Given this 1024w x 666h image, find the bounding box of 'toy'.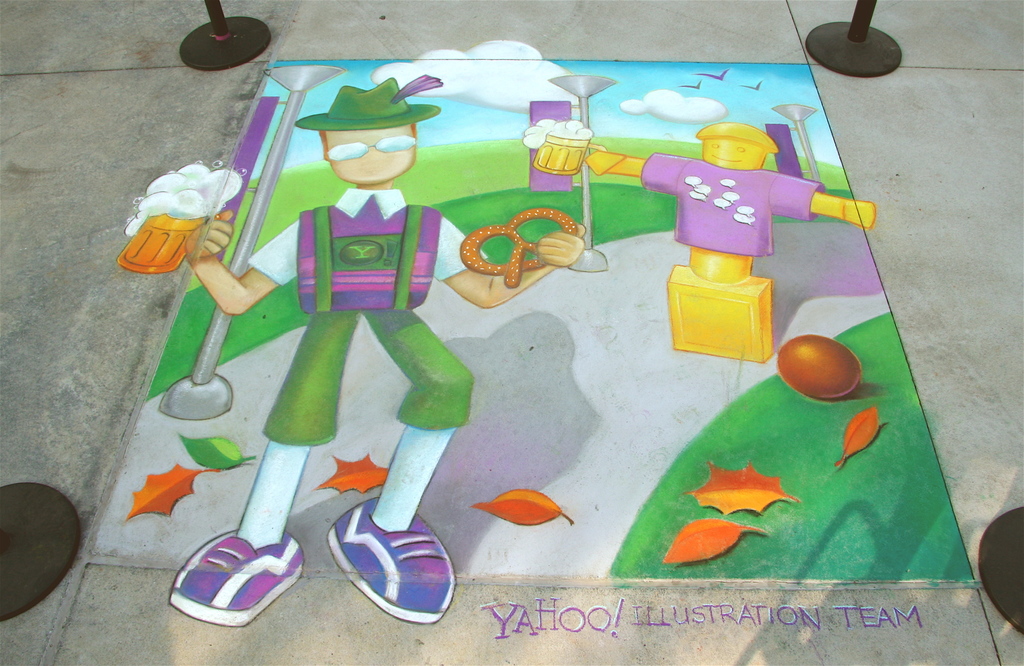
box=[312, 458, 387, 494].
